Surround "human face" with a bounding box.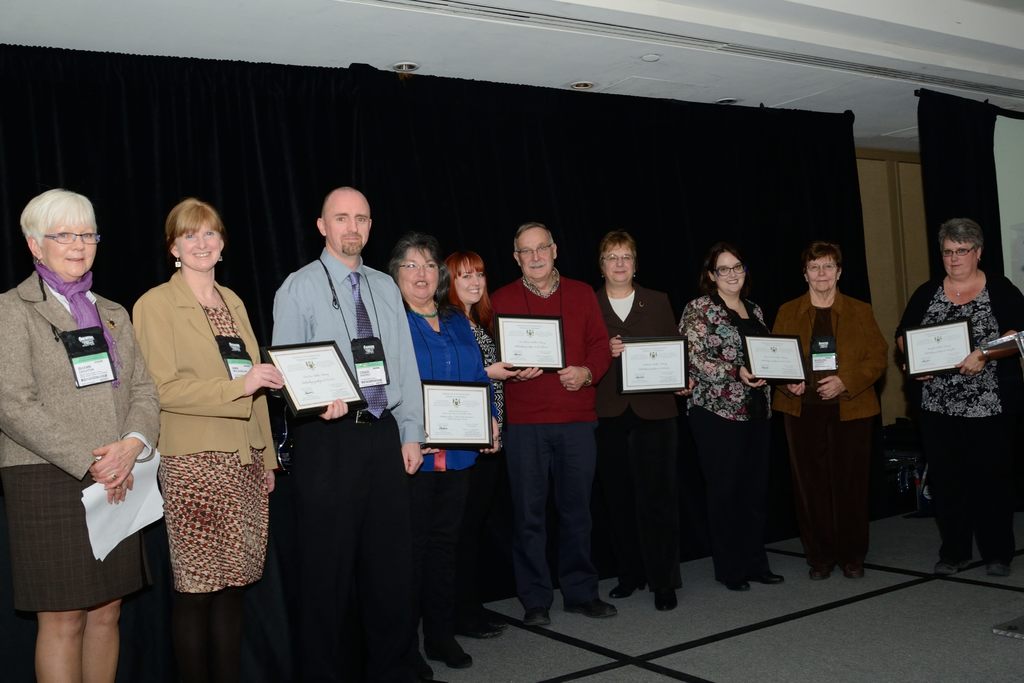
crop(42, 214, 100, 280).
